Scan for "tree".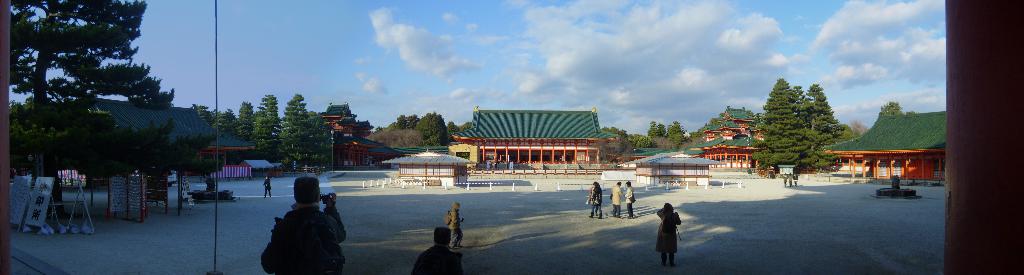
Scan result: bbox=[414, 111, 456, 147].
